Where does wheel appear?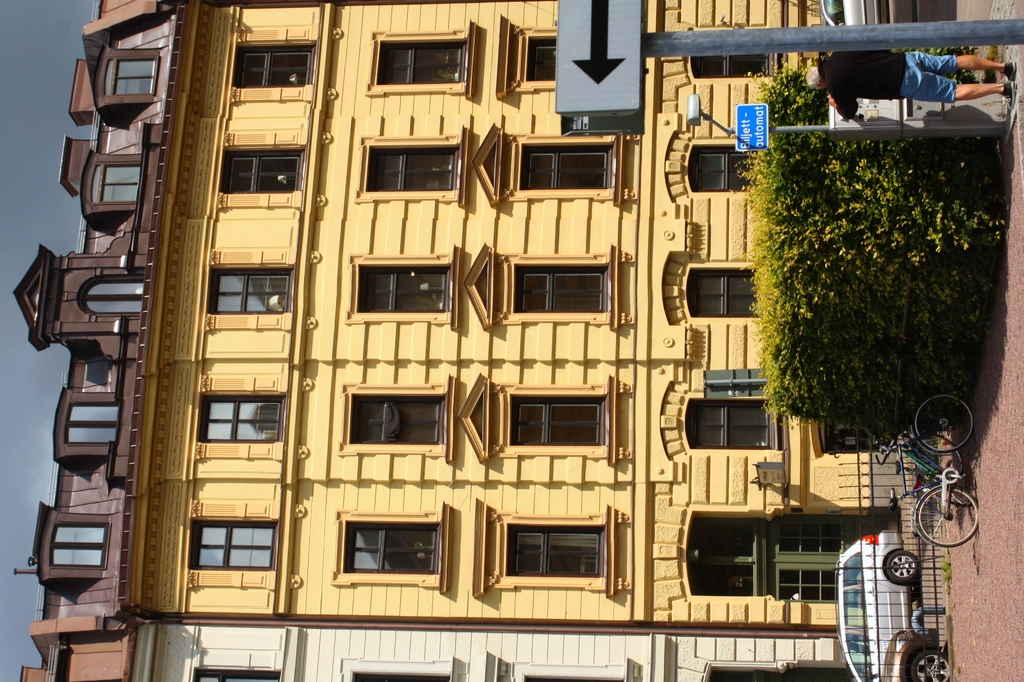
Appears at box(914, 393, 977, 454).
